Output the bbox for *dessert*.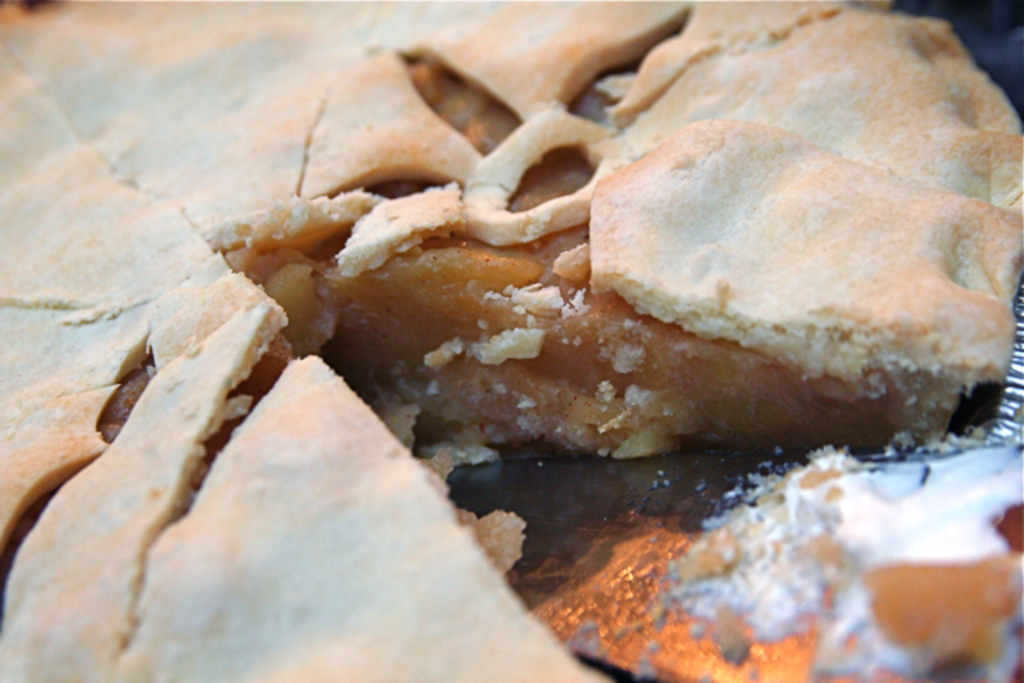
bbox=[0, 0, 1022, 681].
